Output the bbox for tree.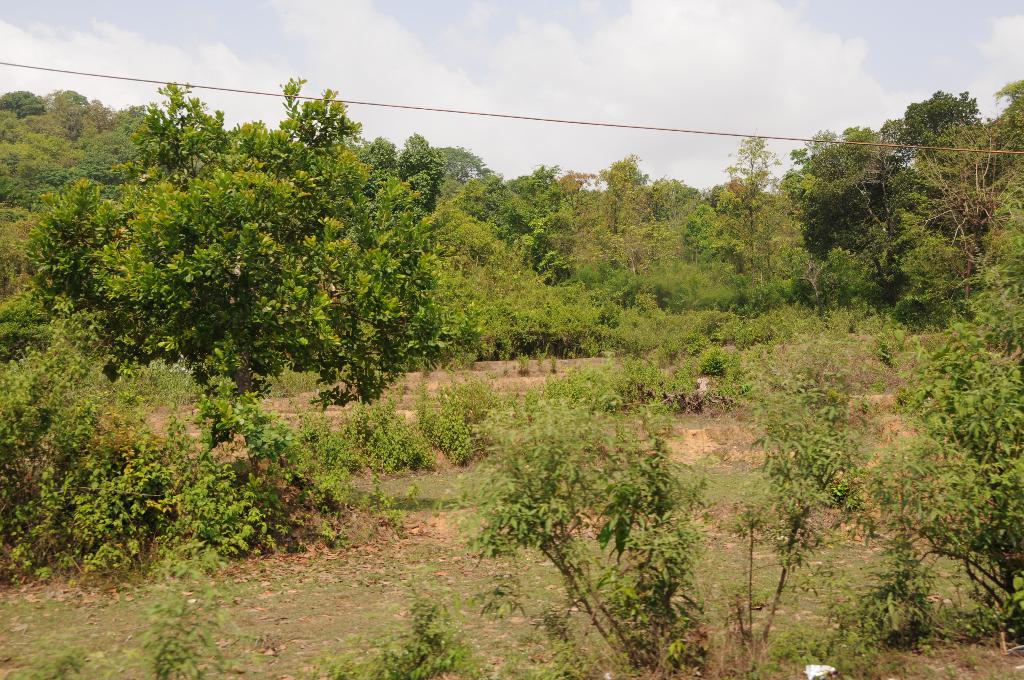
bbox(787, 114, 942, 308).
